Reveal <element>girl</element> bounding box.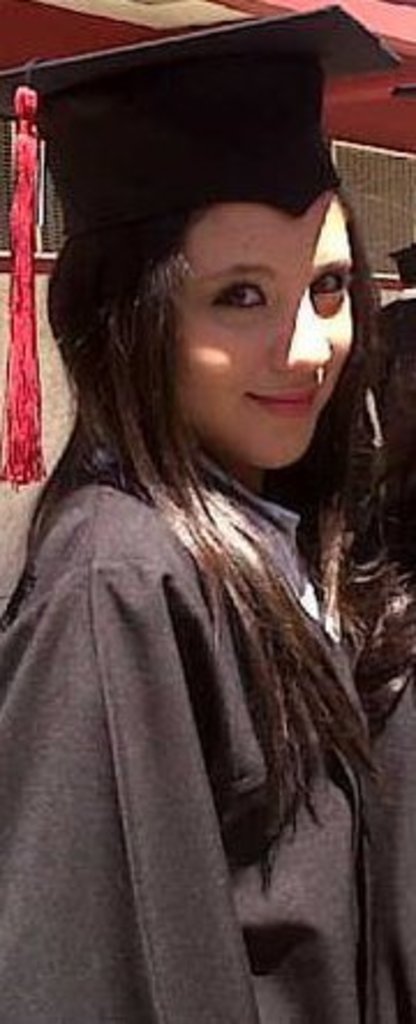
Revealed: locate(0, 5, 414, 1022).
